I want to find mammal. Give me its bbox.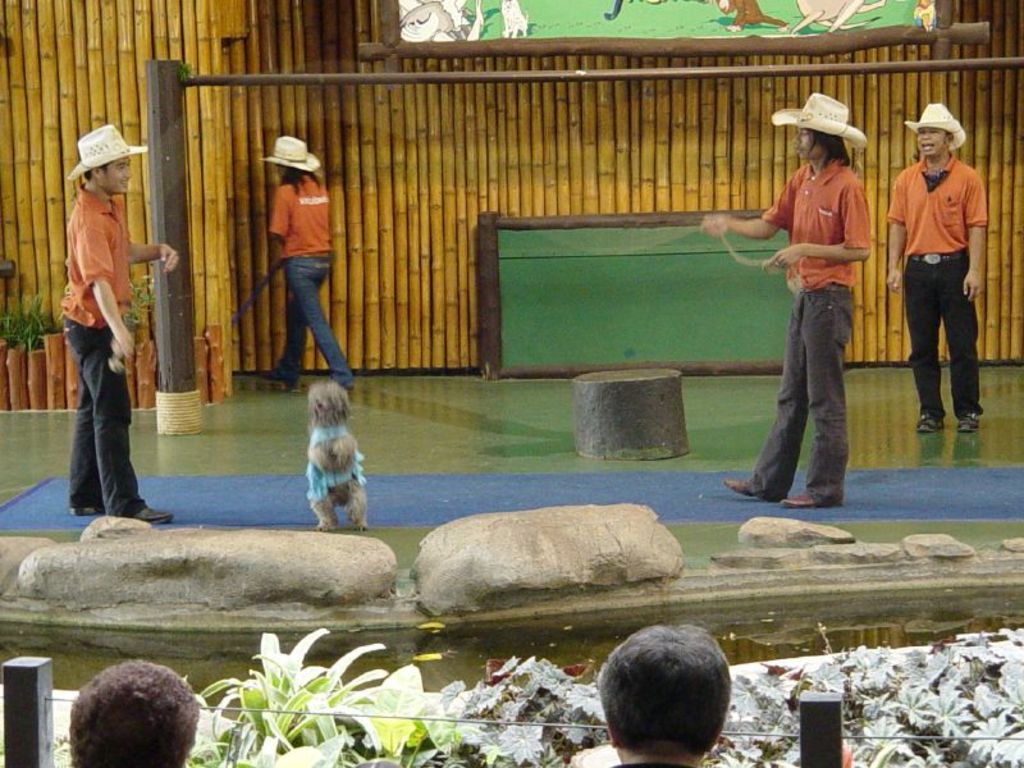
306/372/366/531.
